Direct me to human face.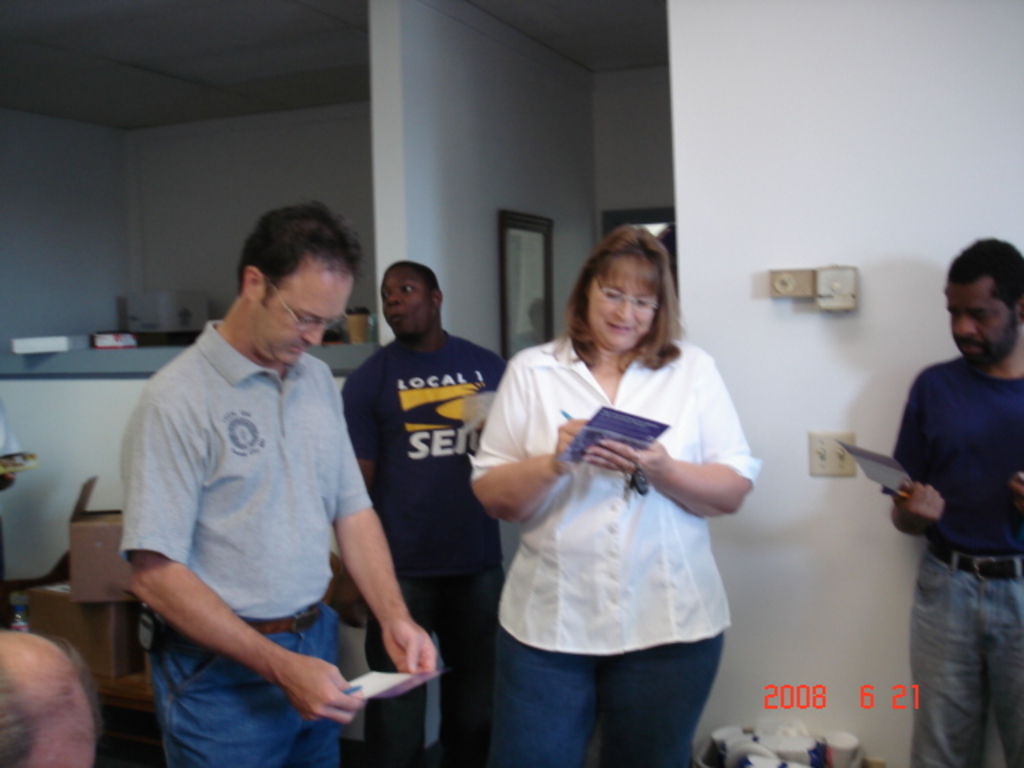
Direction: [left=952, top=282, right=1013, bottom=370].
